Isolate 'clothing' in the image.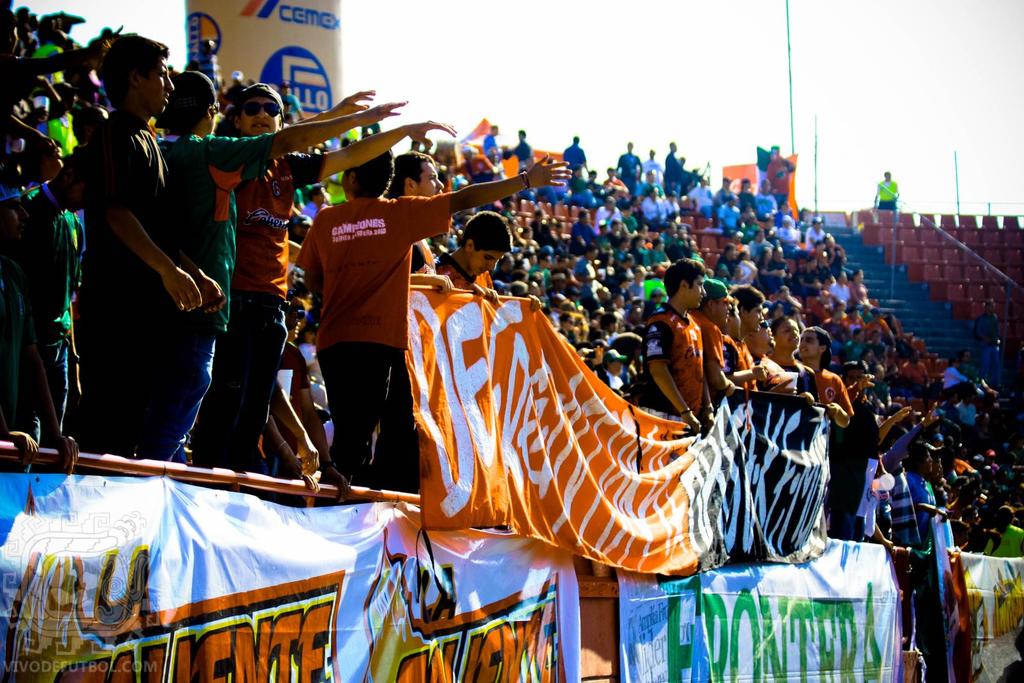
Isolated region: bbox(147, 122, 278, 465).
